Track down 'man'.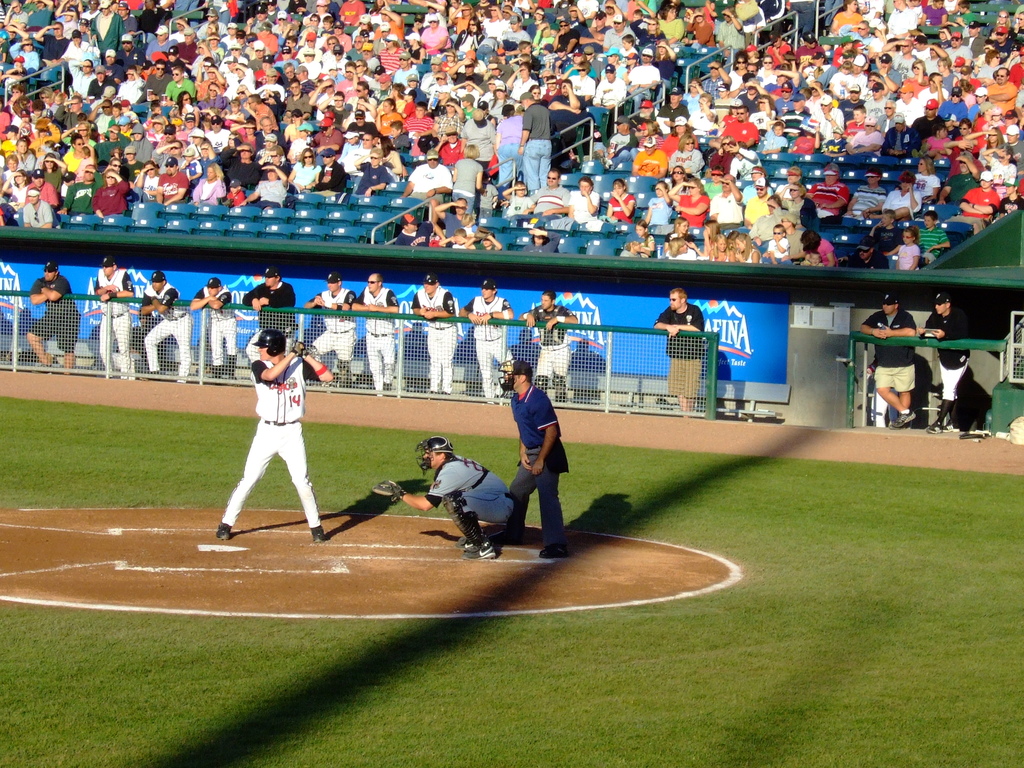
Tracked to BBox(306, 269, 360, 387).
